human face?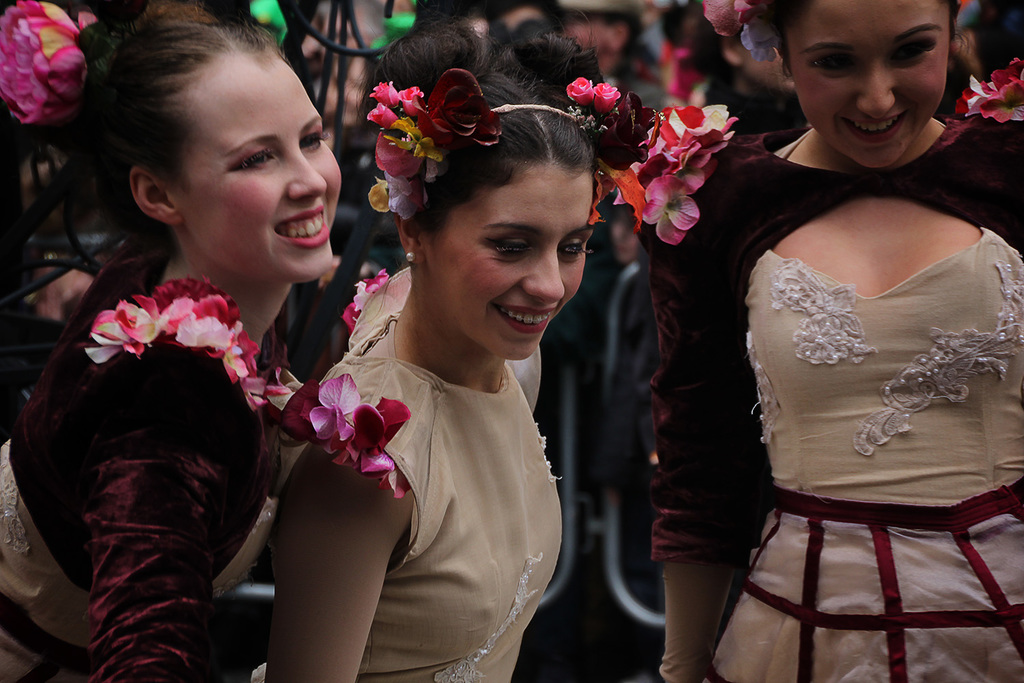
x1=784 y1=9 x2=974 y2=147
